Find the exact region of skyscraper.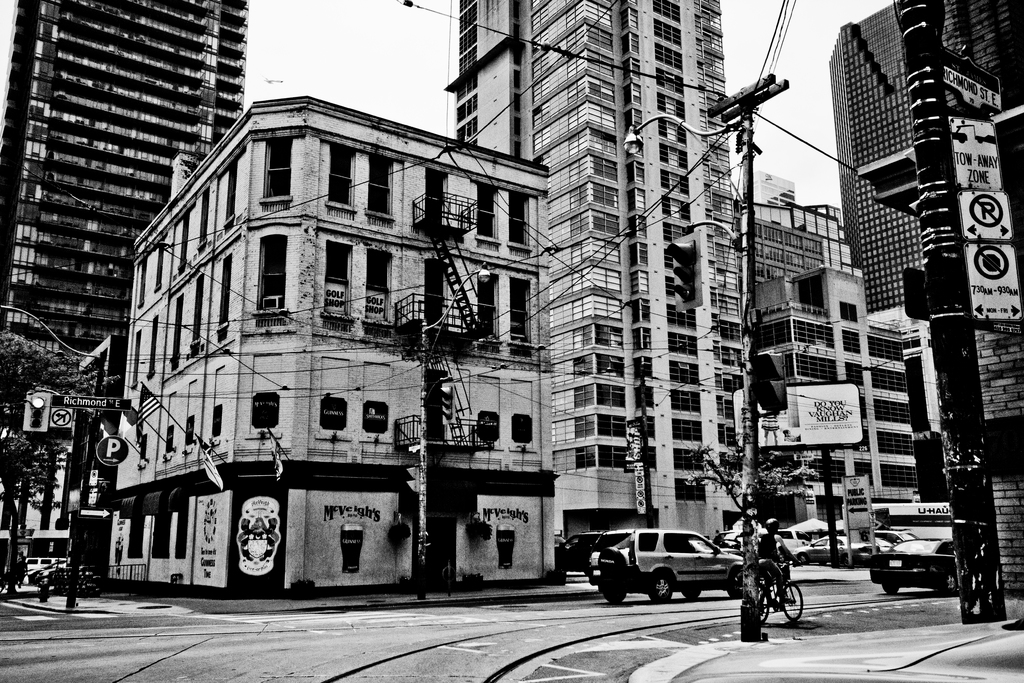
Exact region: [113,92,550,597].
